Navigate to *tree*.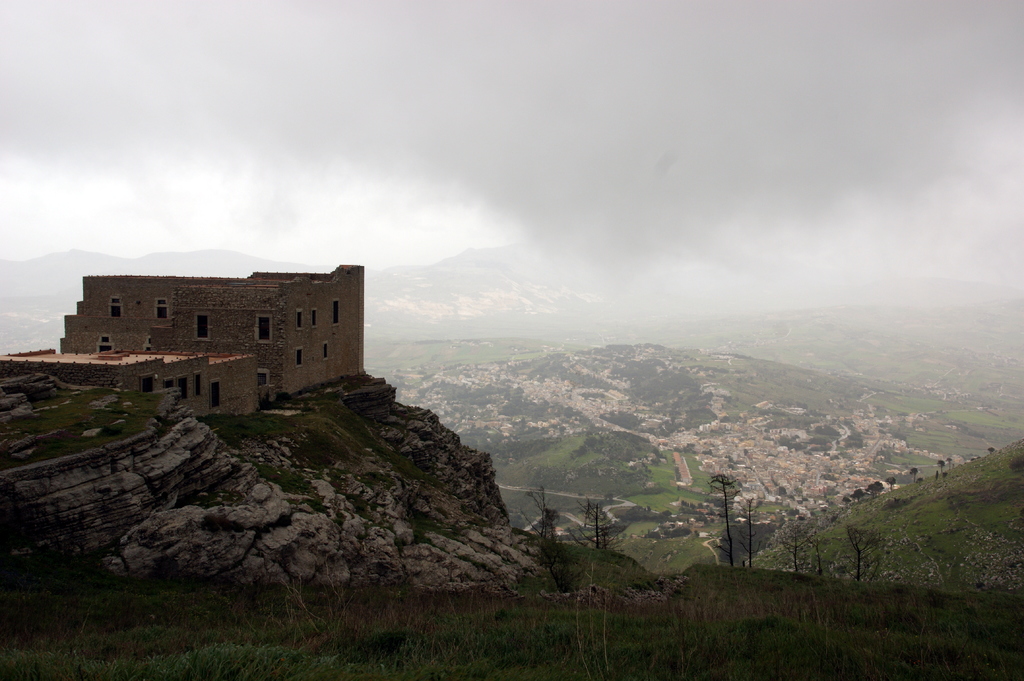
Navigation target: bbox=[867, 485, 873, 503].
